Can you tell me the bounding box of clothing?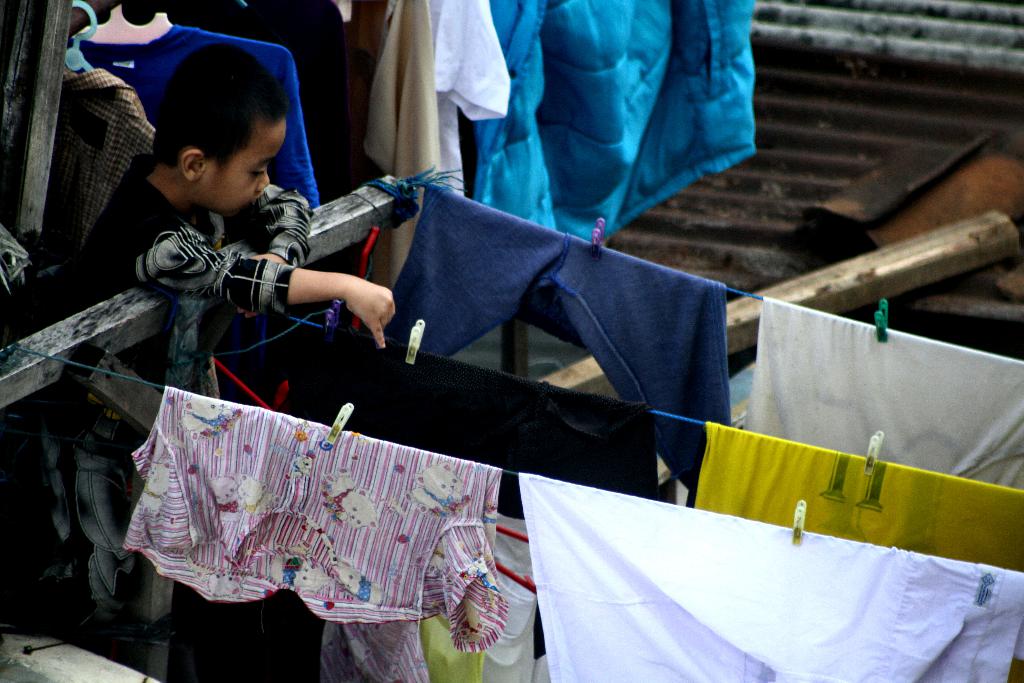
368/181/723/498.
